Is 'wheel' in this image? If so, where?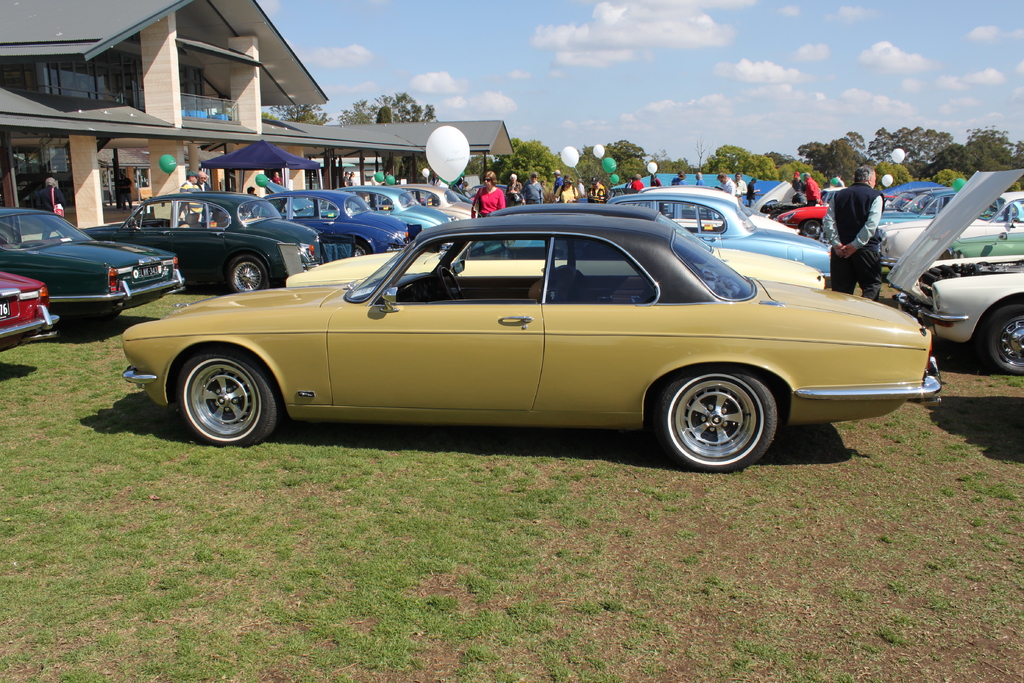
Yes, at (x1=436, y1=268, x2=467, y2=299).
